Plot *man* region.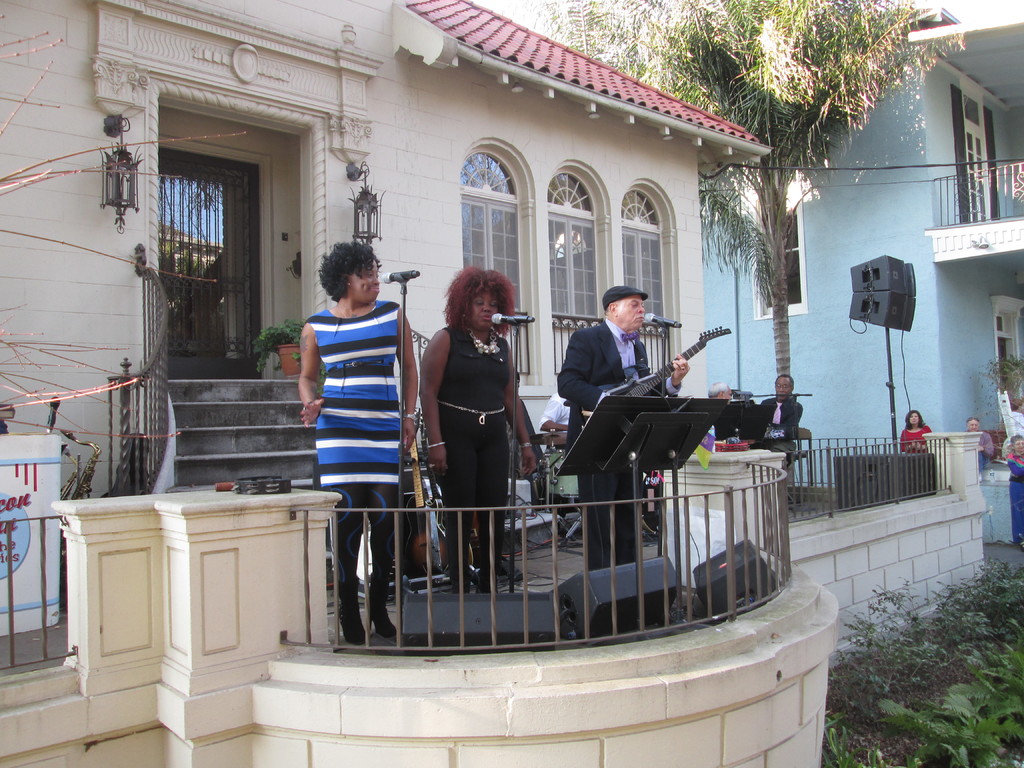
Plotted at 705/378/737/442.
